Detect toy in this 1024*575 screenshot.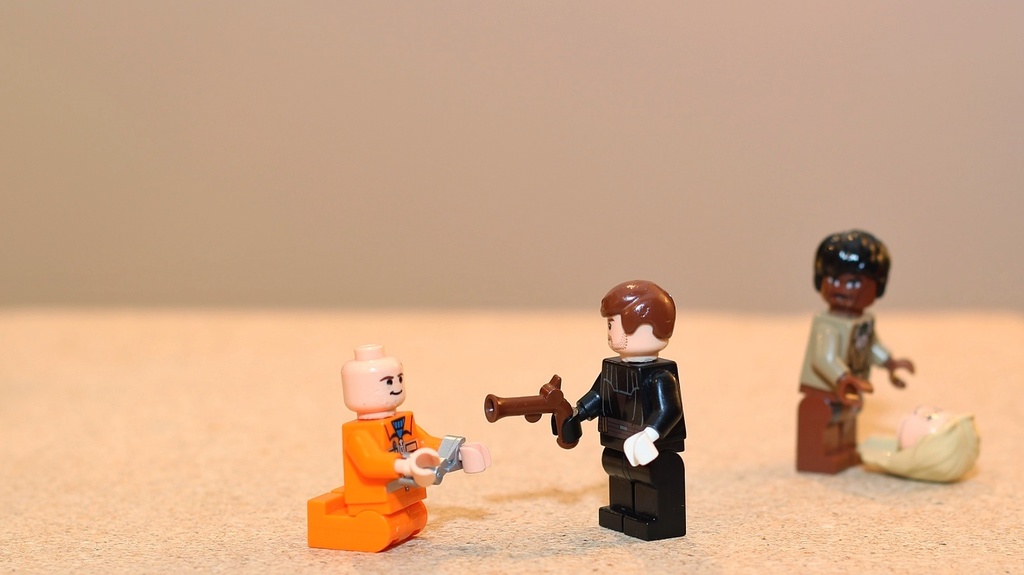
Detection: BBox(855, 409, 979, 482).
